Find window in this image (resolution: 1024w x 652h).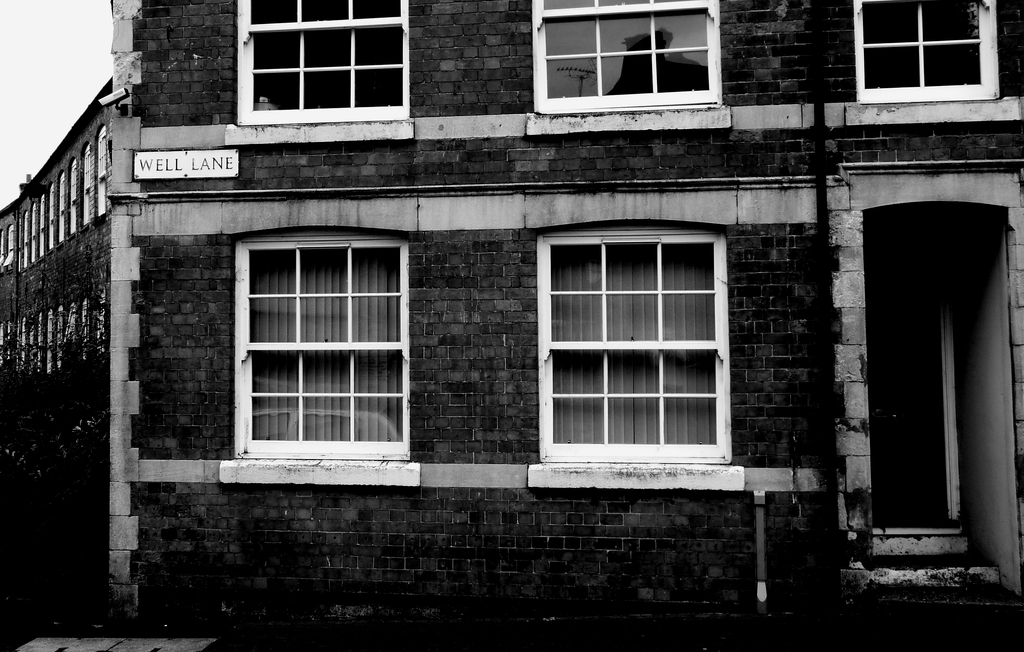
bbox=[852, 0, 998, 104].
